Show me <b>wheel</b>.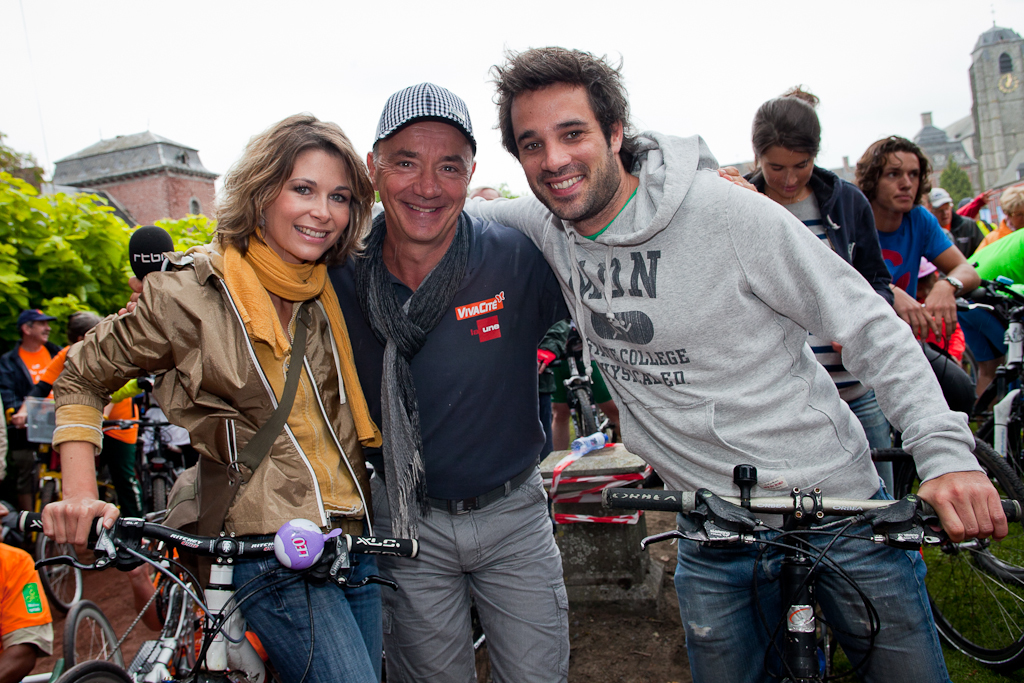
<b>wheel</b> is here: [43, 657, 138, 682].
